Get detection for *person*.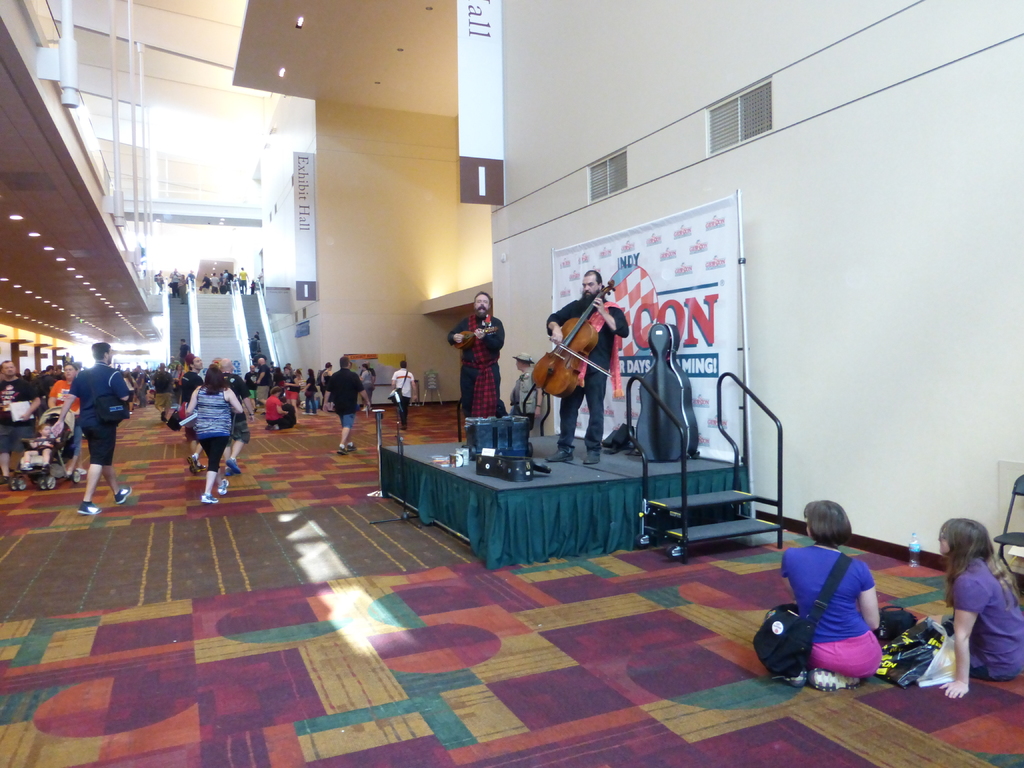
Detection: [left=322, top=356, right=369, bottom=452].
